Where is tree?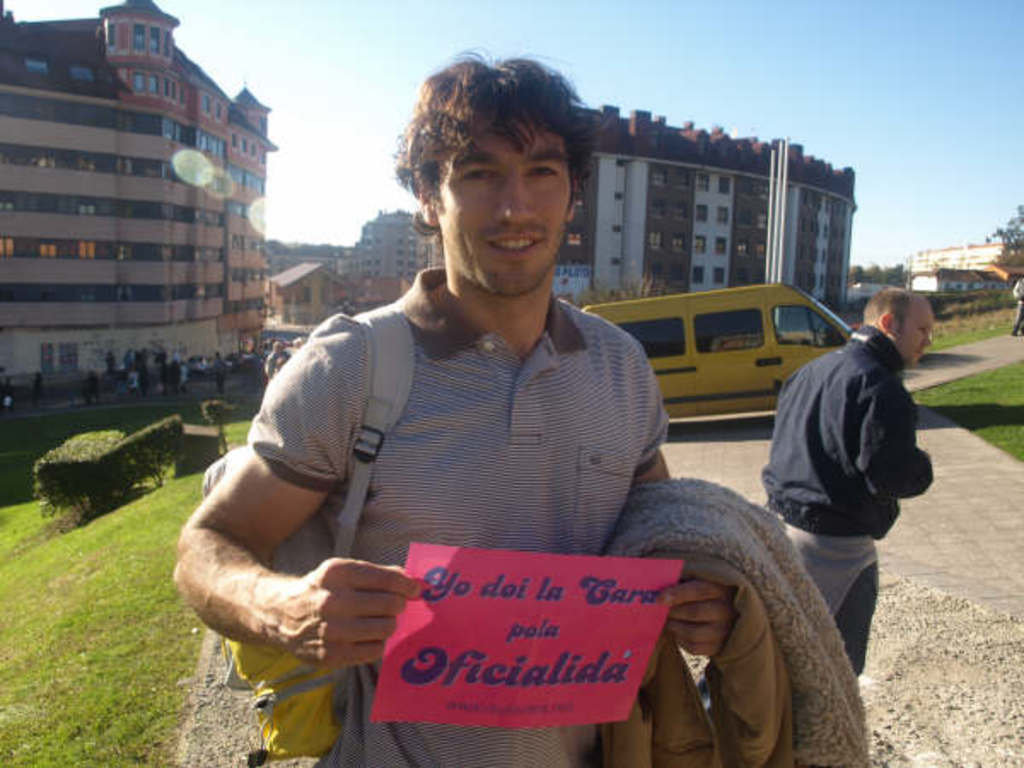
{"x1": 981, "y1": 200, "x2": 1022, "y2": 249}.
